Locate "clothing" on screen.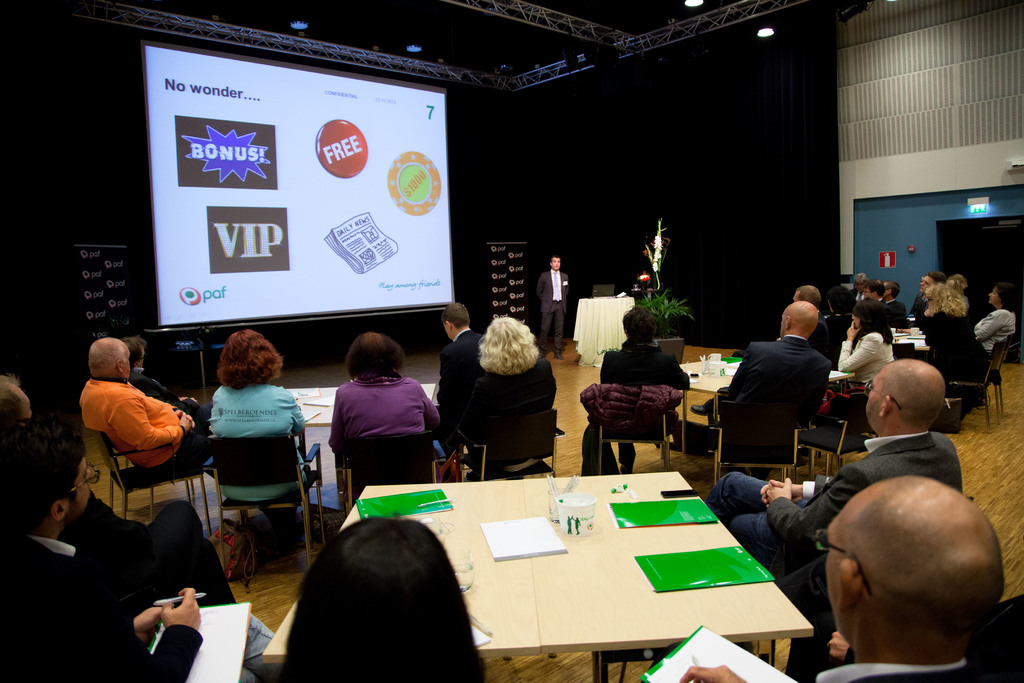
On screen at 938/309/989/415.
